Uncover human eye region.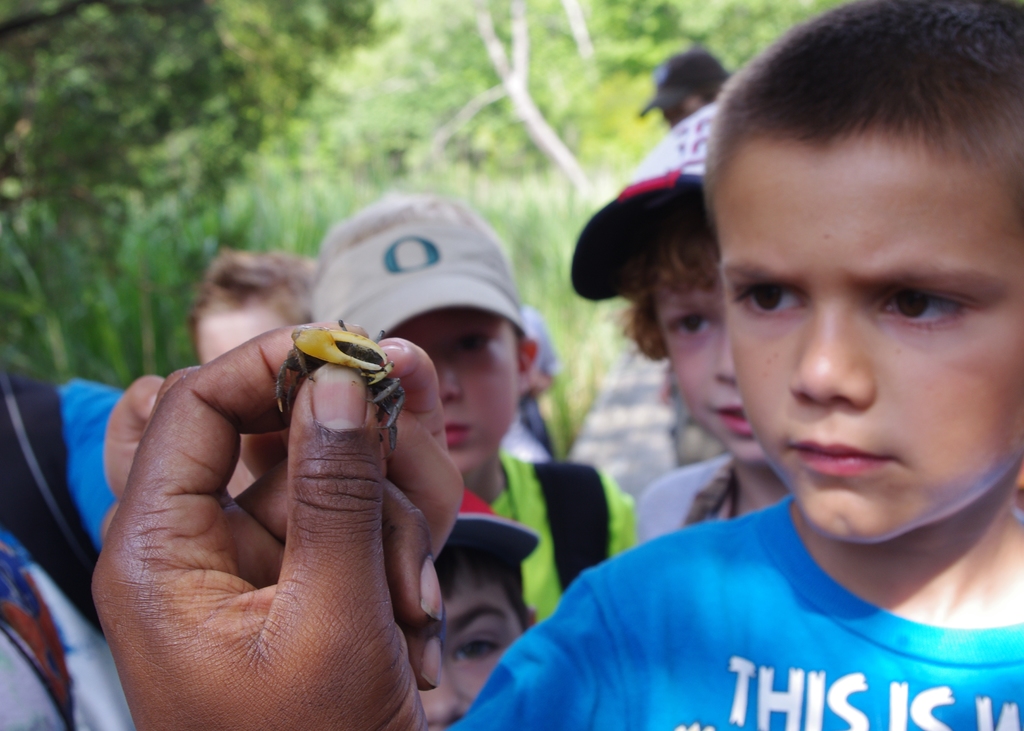
Uncovered: pyautogui.locateOnScreen(452, 632, 504, 666).
